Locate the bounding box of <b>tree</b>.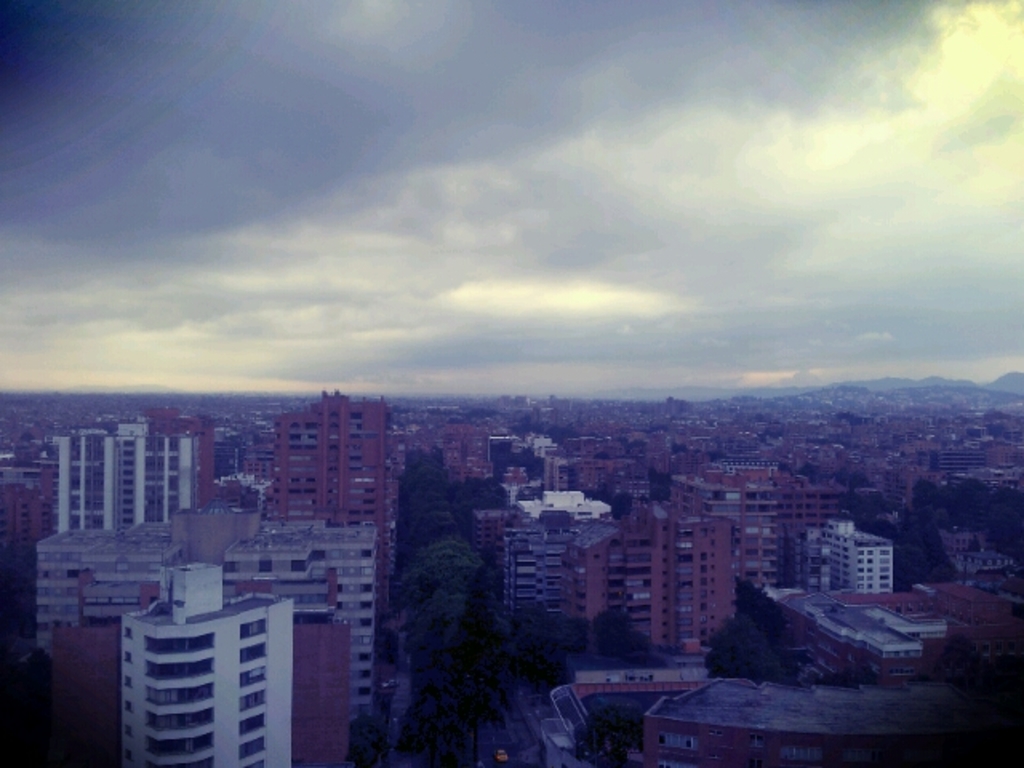
Bounding box: x1=670 y1=440 x2=690 y2=456.
